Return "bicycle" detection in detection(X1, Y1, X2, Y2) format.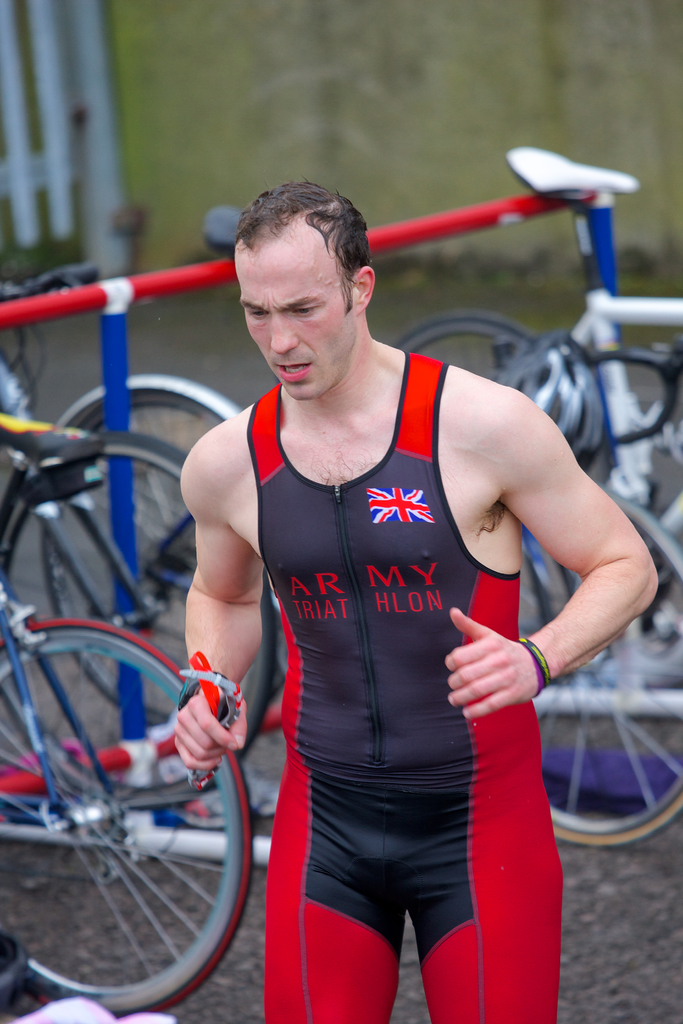
detection(390, 144, 682, 566).
